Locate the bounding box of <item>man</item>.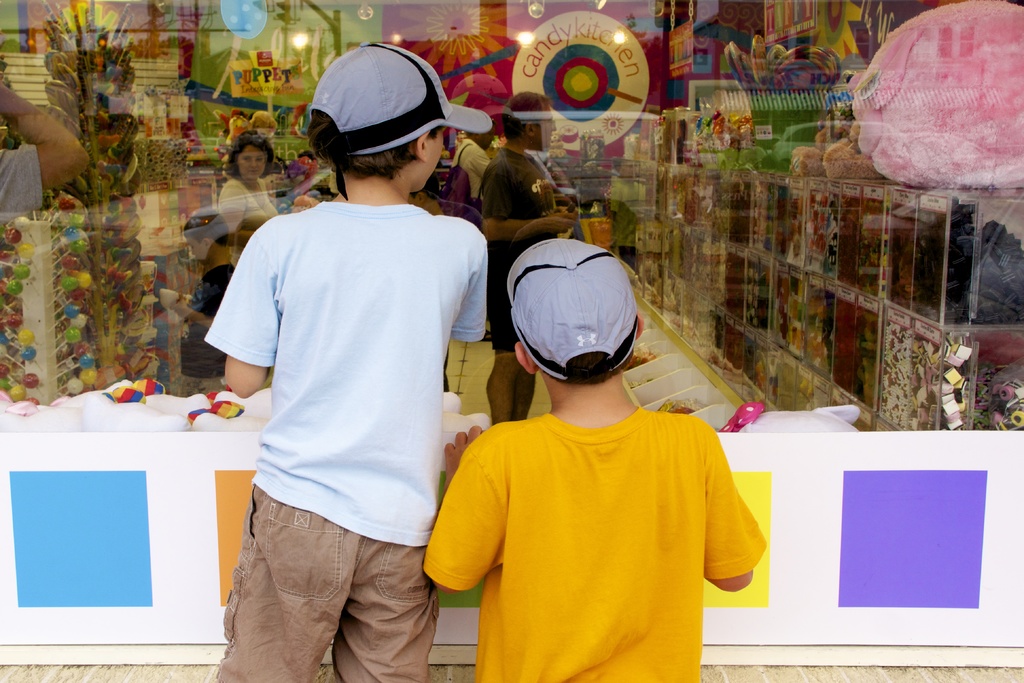
Bounding box: box(0, 85, 90, 218).
